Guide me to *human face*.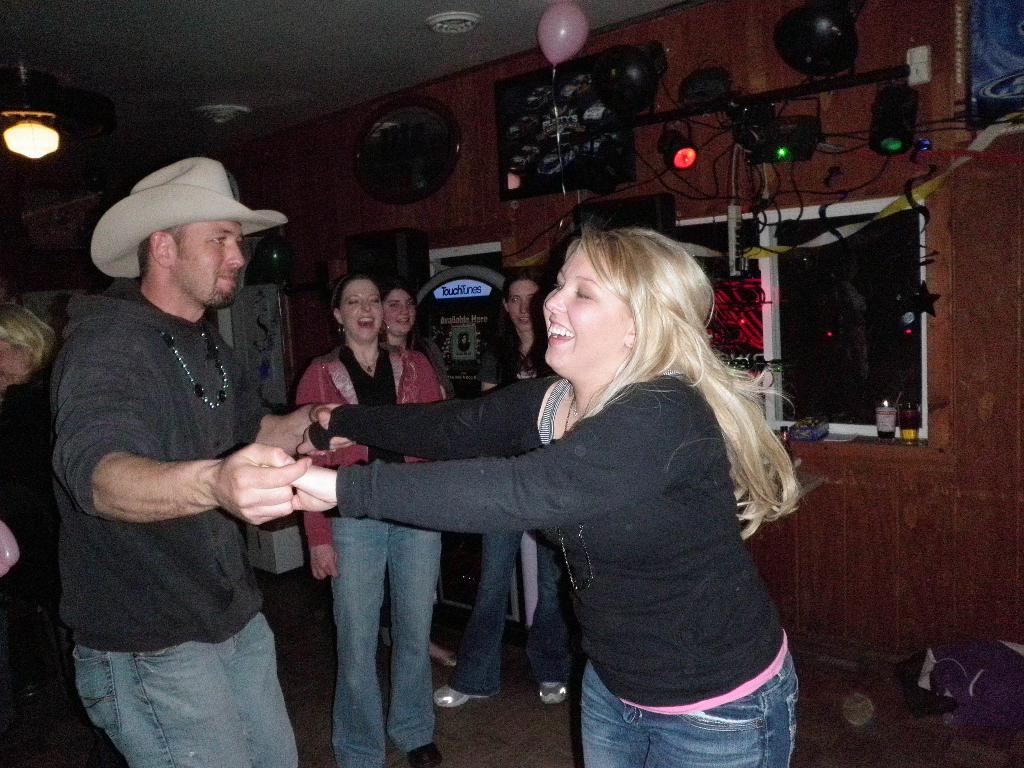
Guidance: detection(177, 219, 244, 314).
